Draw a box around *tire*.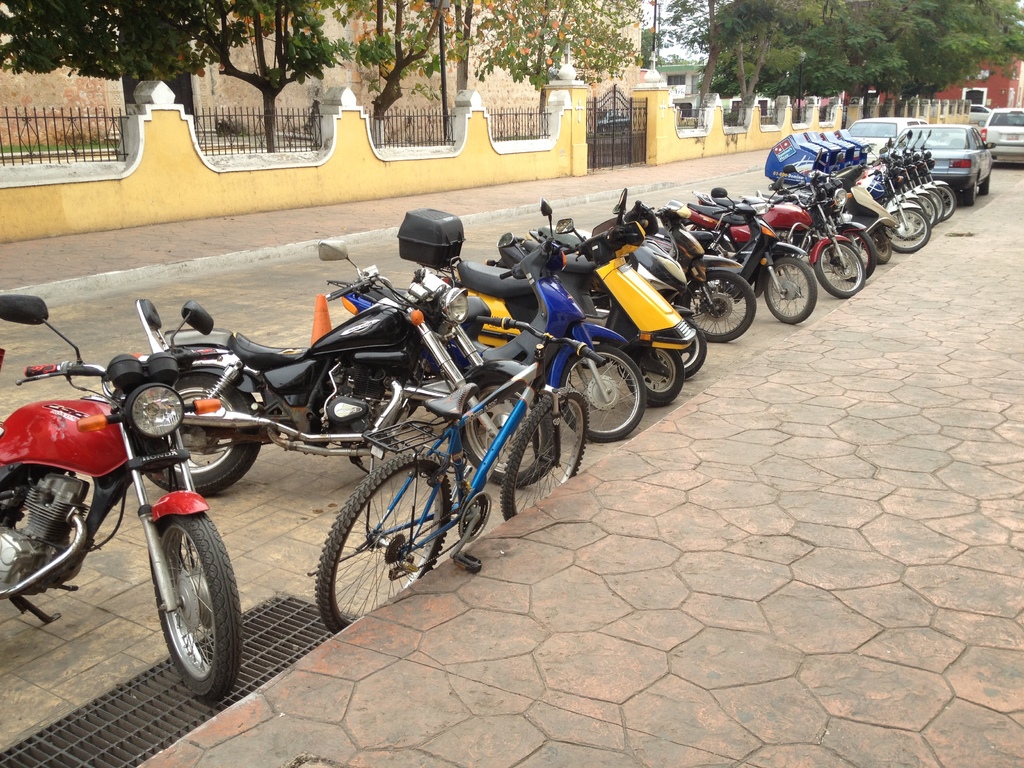
bbox=[814, 241, 865, 298].
